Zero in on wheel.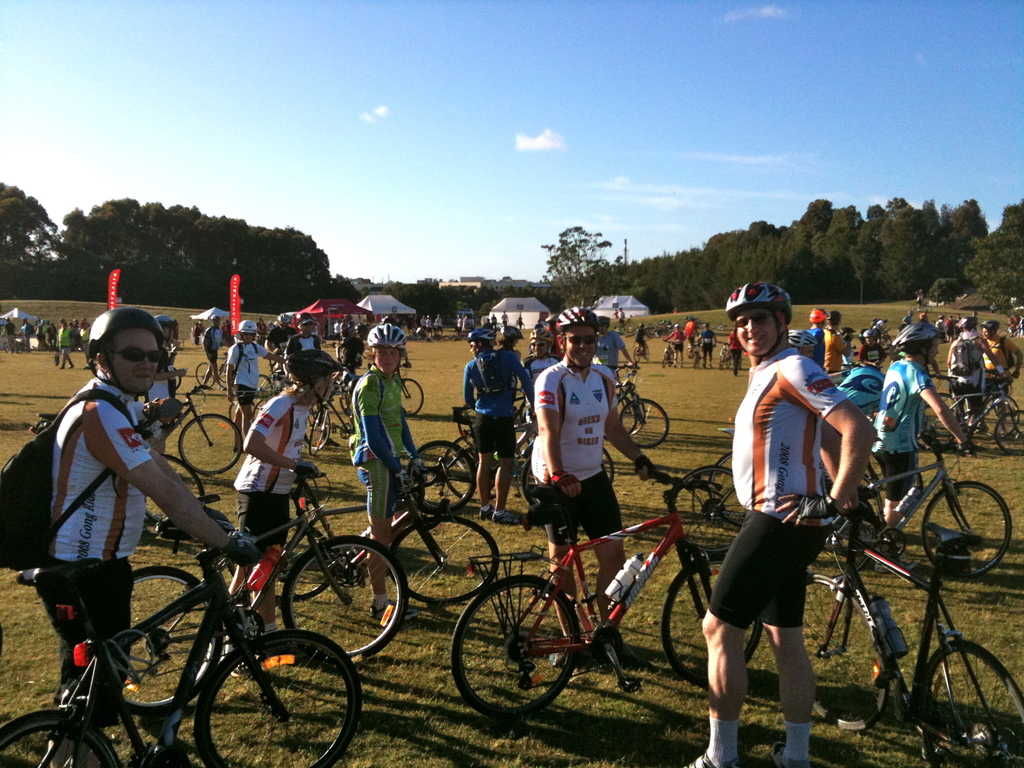
Zeroed in: box(619, 399, 675, 447).
